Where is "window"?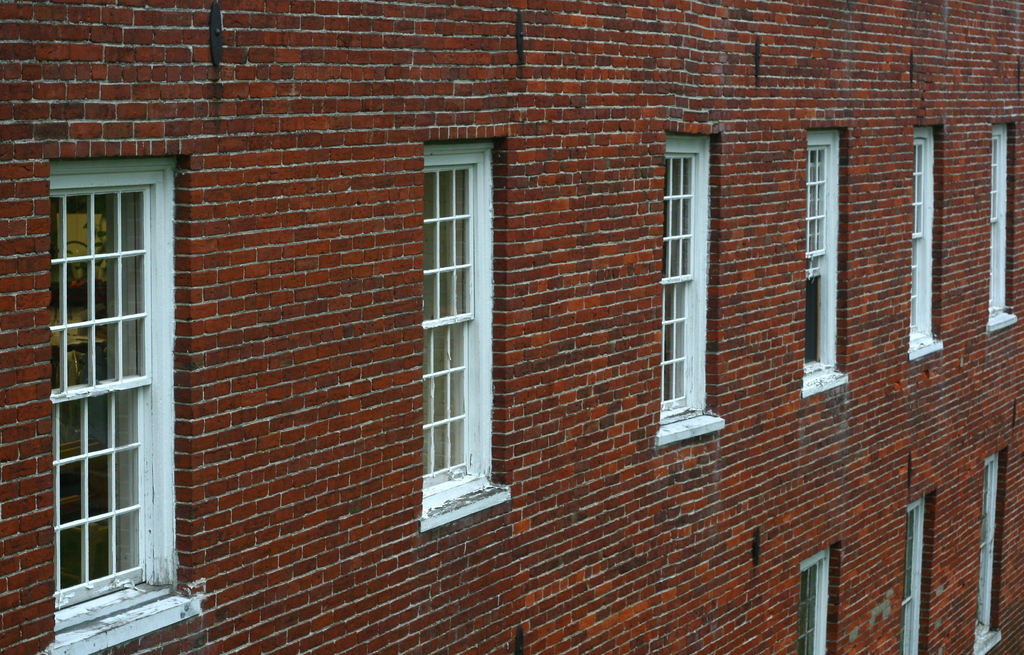
(43,154,214,654).
